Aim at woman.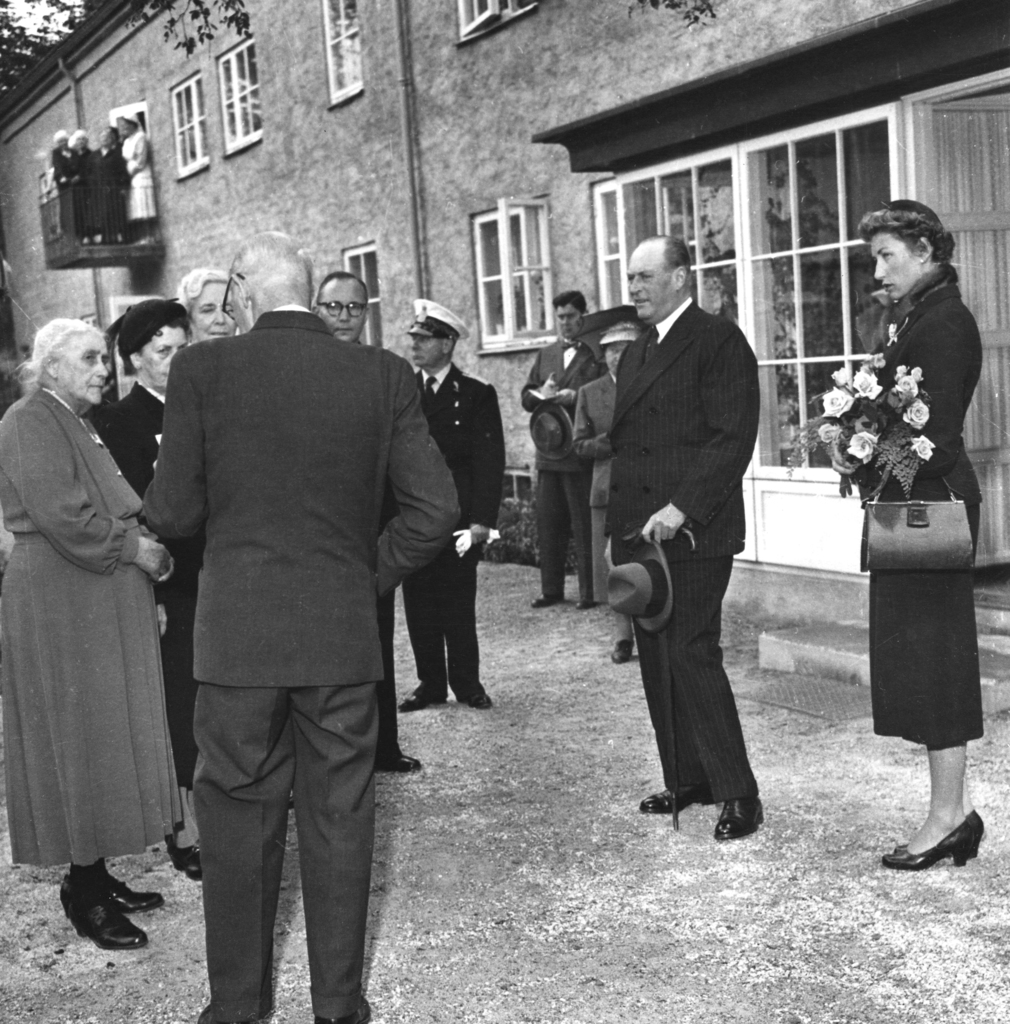
Aimed at pyautogui.locateOnScreen(827, 197, 986, 872).
